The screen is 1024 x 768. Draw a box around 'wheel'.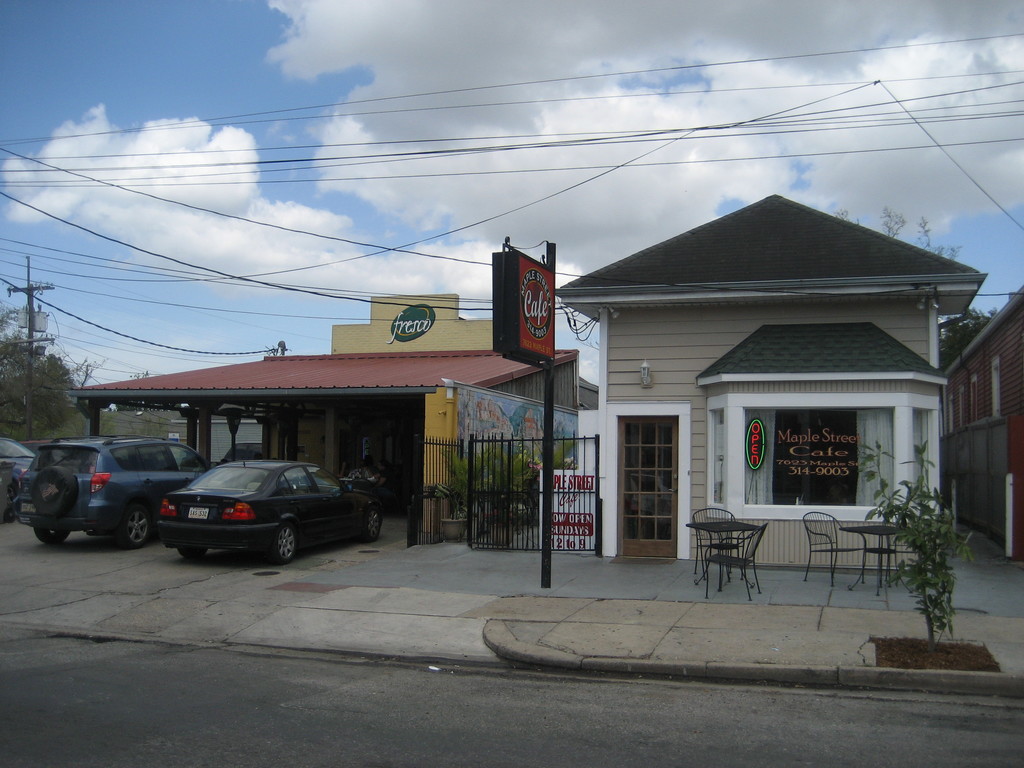
364:504:383:547.
